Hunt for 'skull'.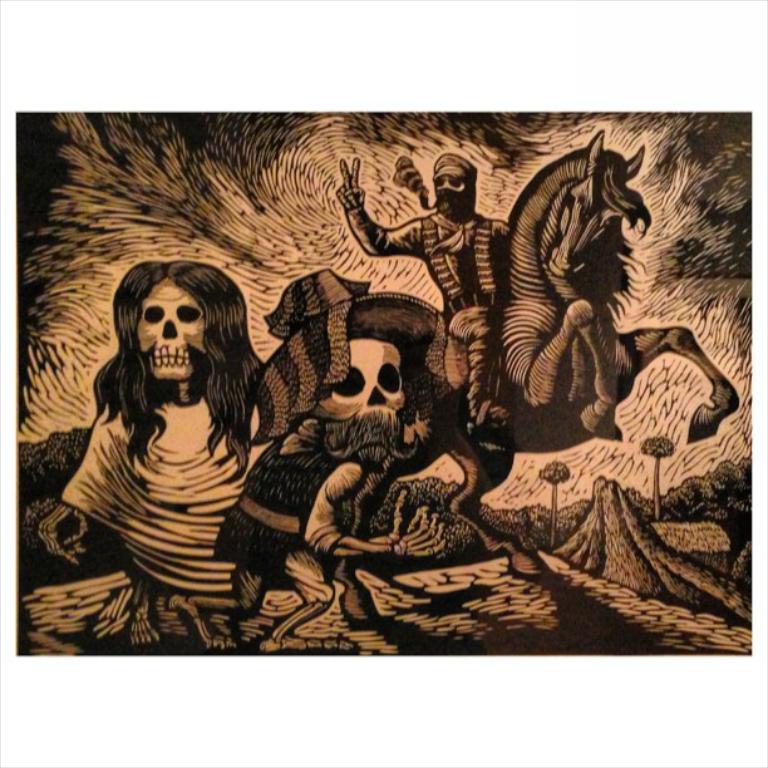
Hunted down at region(133, 279, 211, 383).
